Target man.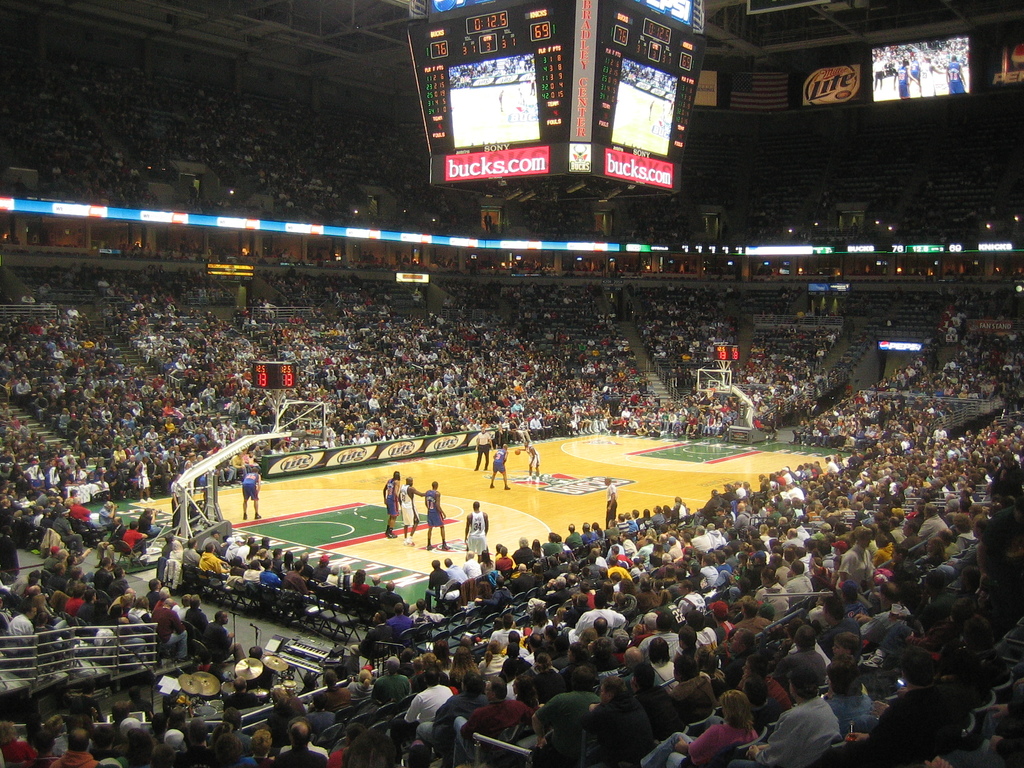
Target region: 458,548,476,581.
